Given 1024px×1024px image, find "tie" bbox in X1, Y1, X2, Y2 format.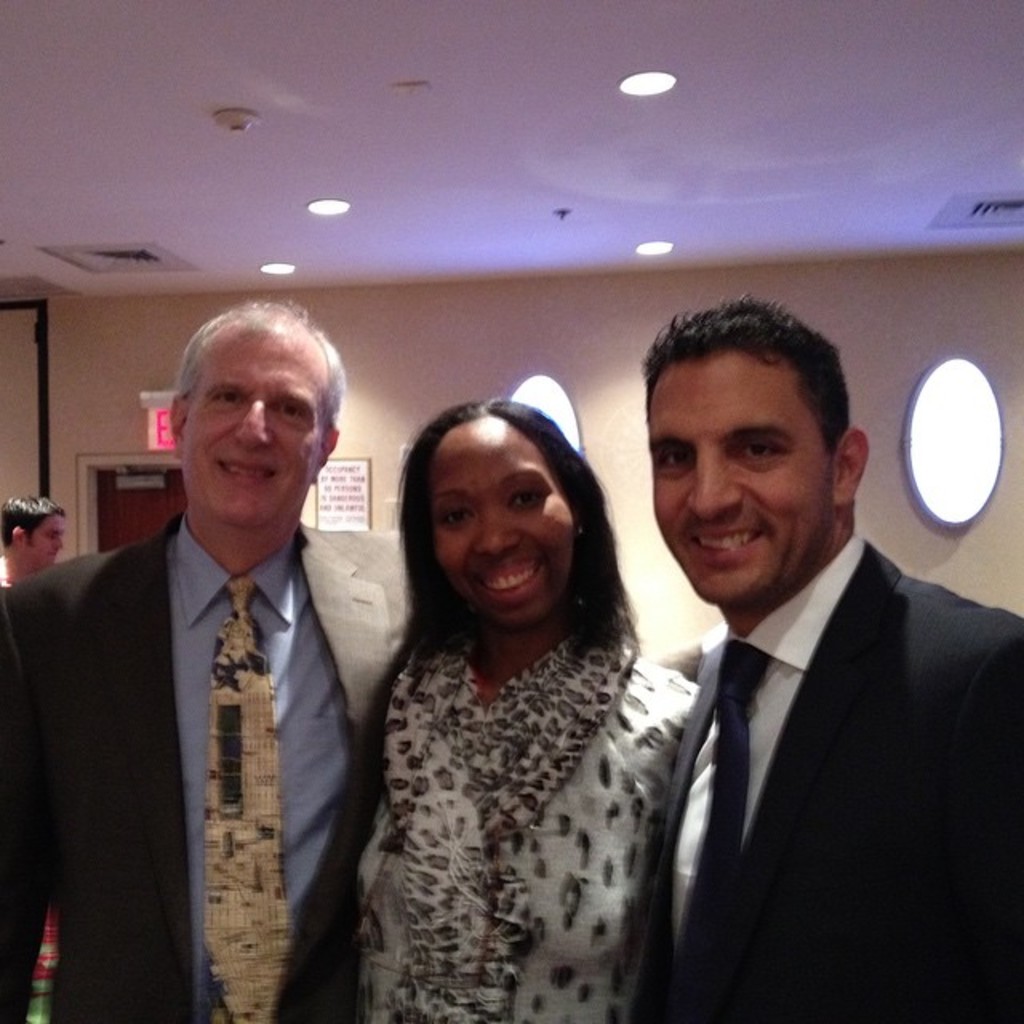
683, 640, 765, 947.
